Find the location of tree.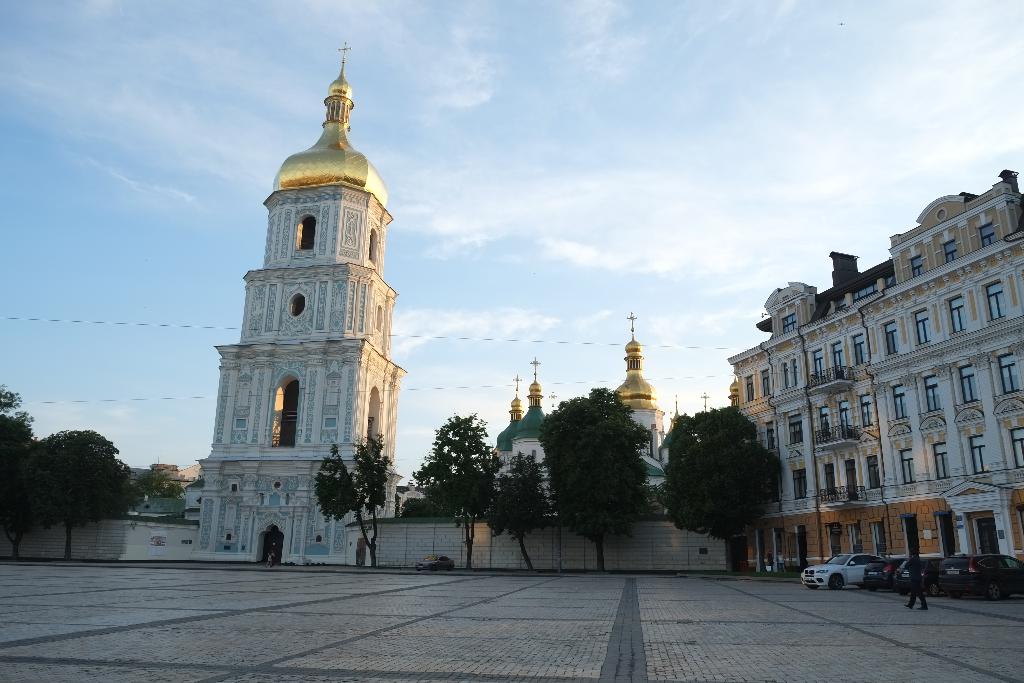
Location: [x1=536, y1=386, x2=653, y2=572].
